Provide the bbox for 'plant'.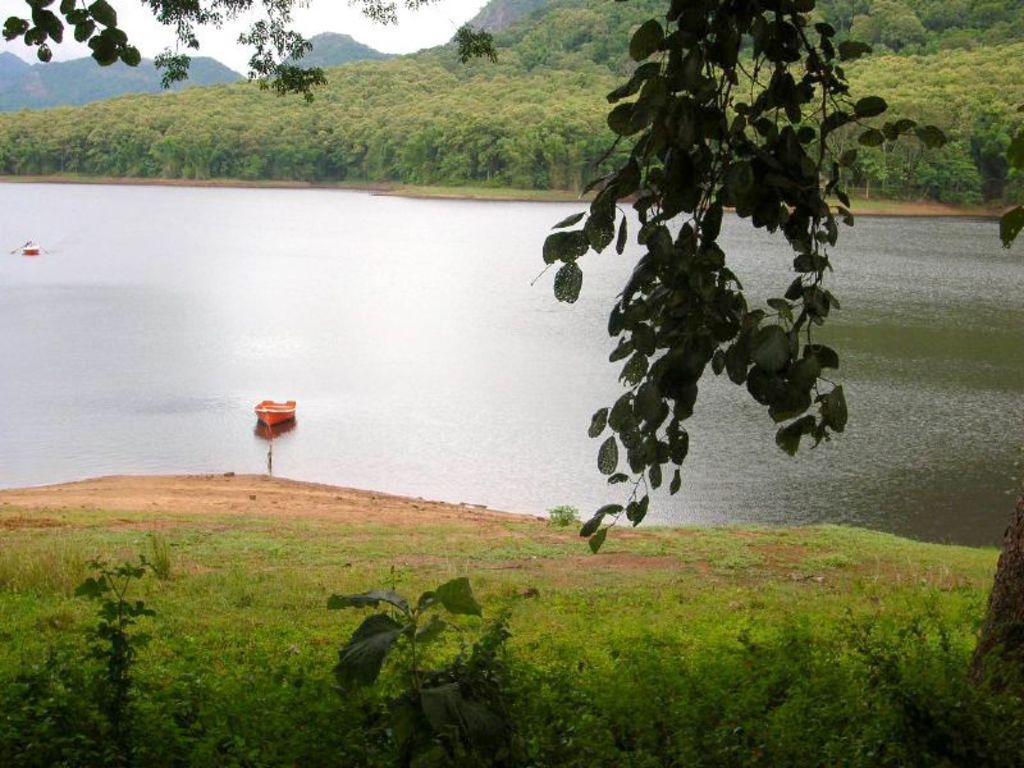
544:497:580:530.
